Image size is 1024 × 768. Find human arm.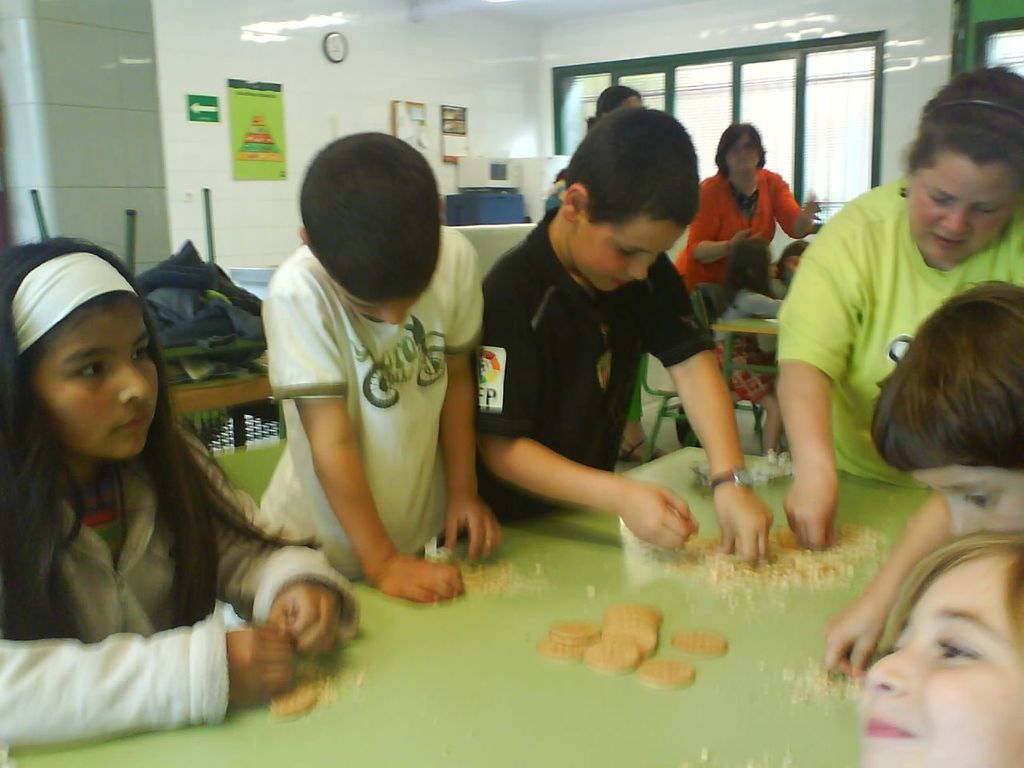
locate(766, 204, 894, 544).
